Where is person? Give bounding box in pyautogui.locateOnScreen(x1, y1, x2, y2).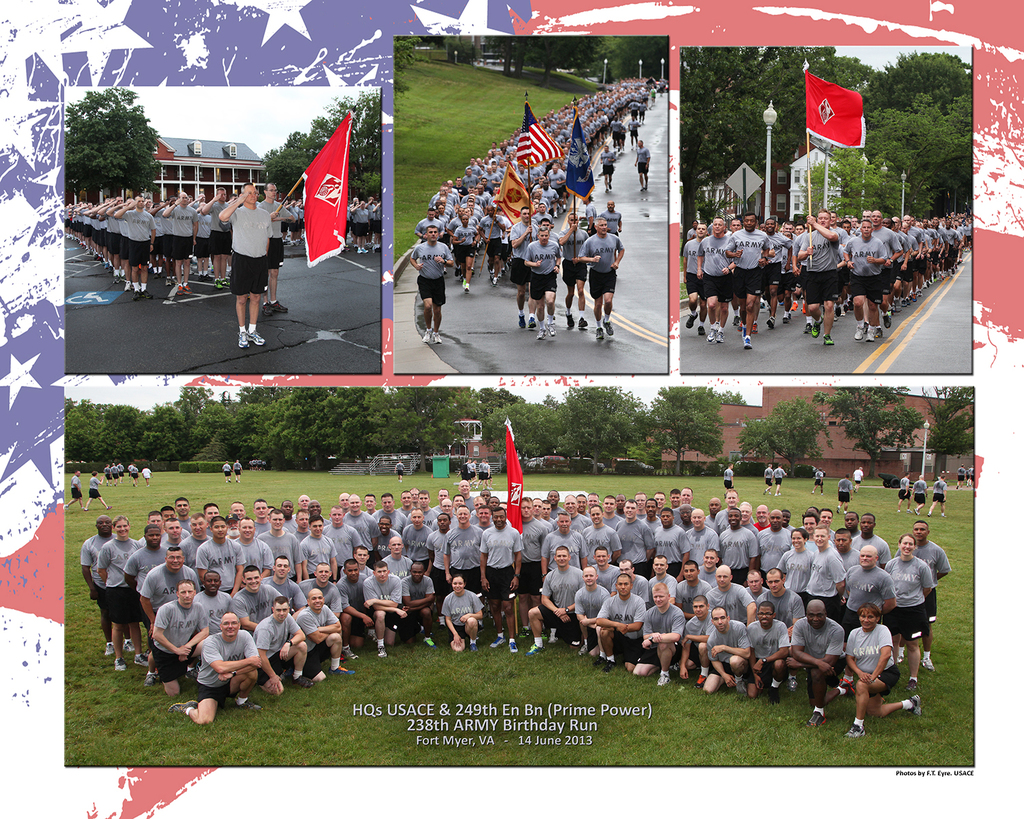
pyautogui.locateOnScreen(704, 492, 725, 532).
